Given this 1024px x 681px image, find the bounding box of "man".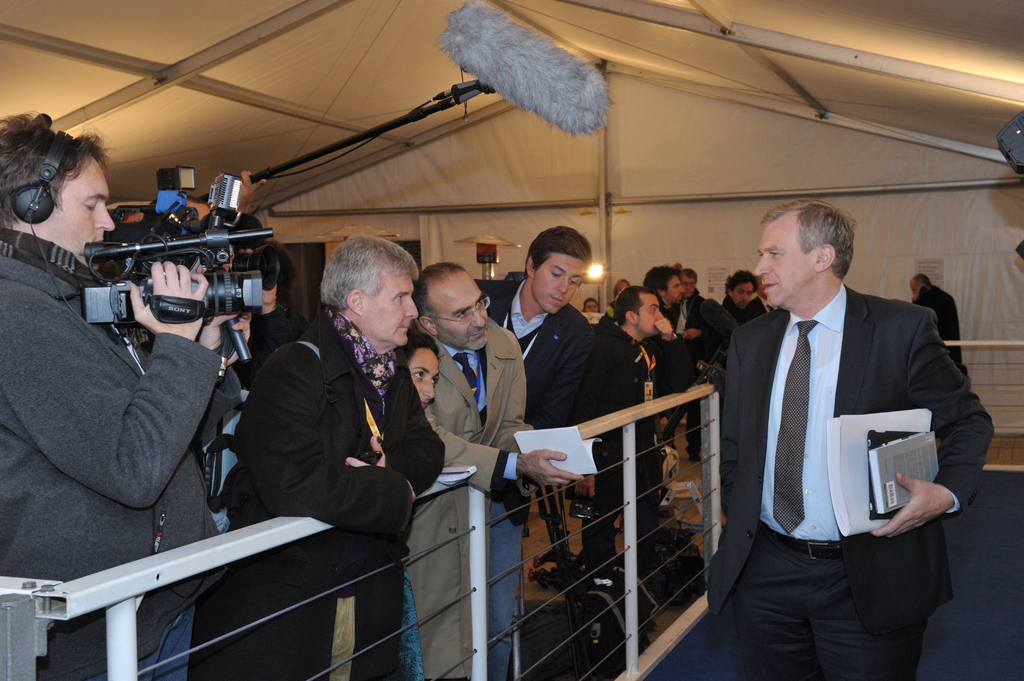
[472,214,609,680].
